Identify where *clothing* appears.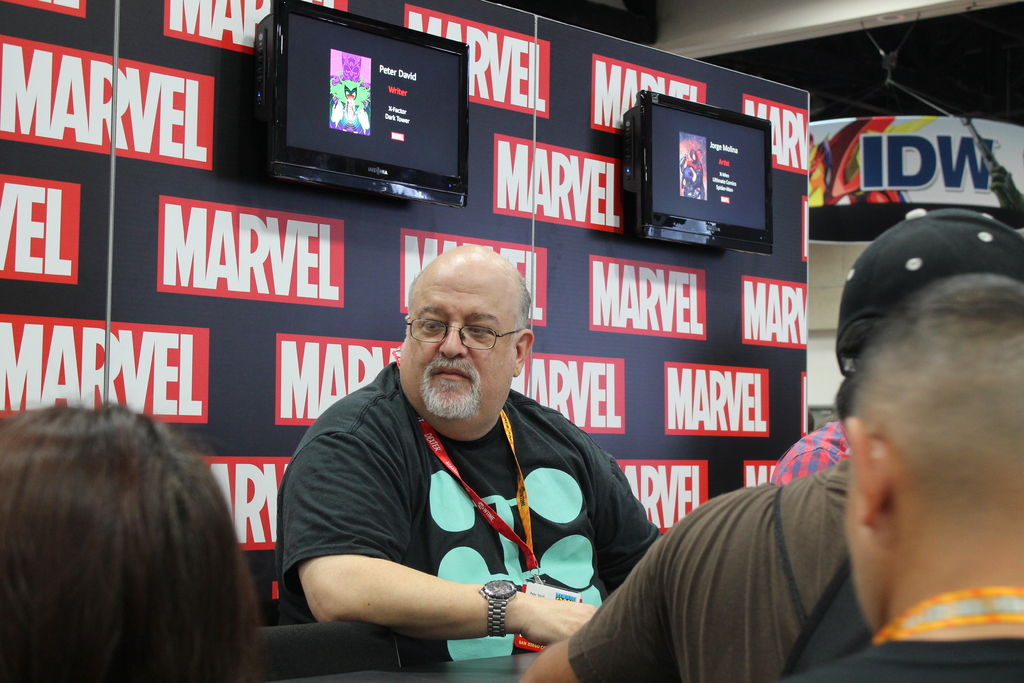
Appears at rect(788, 638, 1023, 682).
